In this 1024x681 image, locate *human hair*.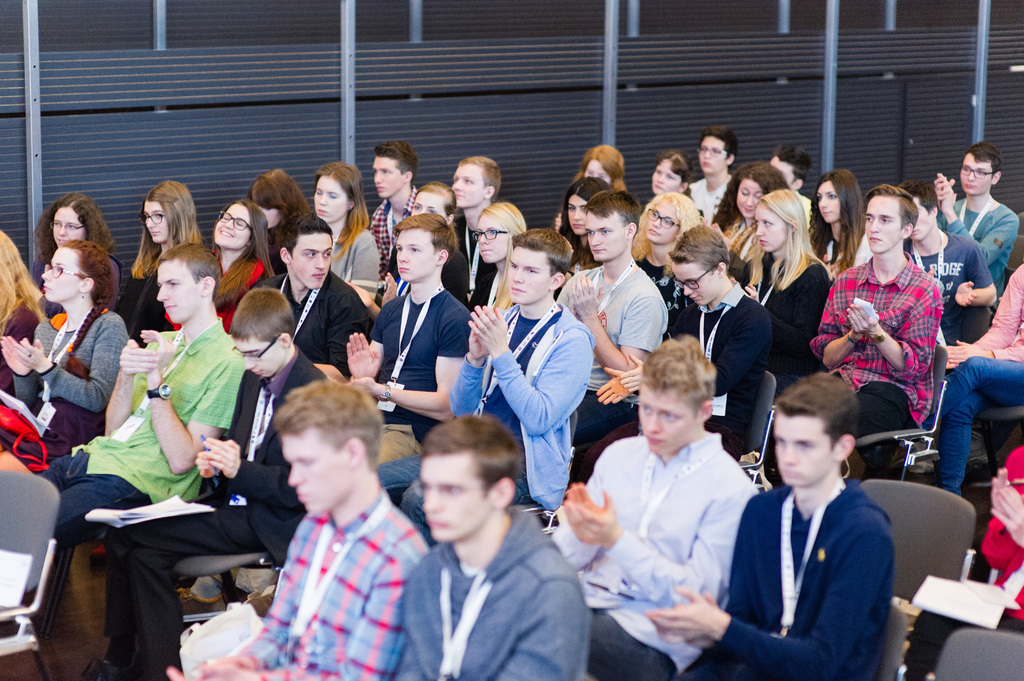
Bounding box: detection(772, 373, 862, 454).
